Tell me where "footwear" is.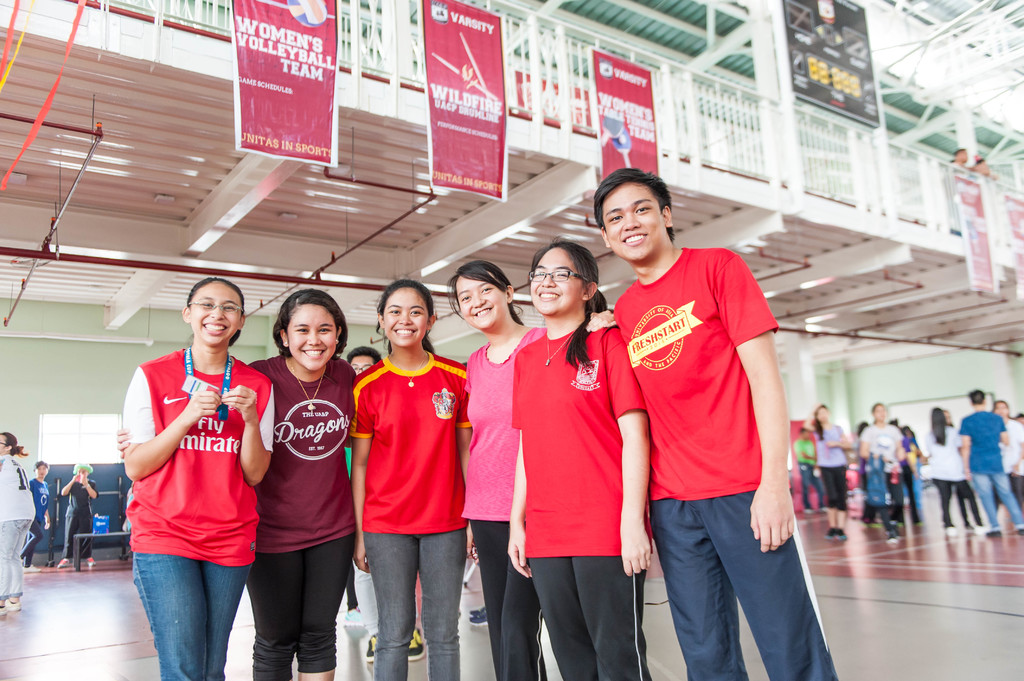
"footwear" is at detection(1014, 520, 1020, 532).
